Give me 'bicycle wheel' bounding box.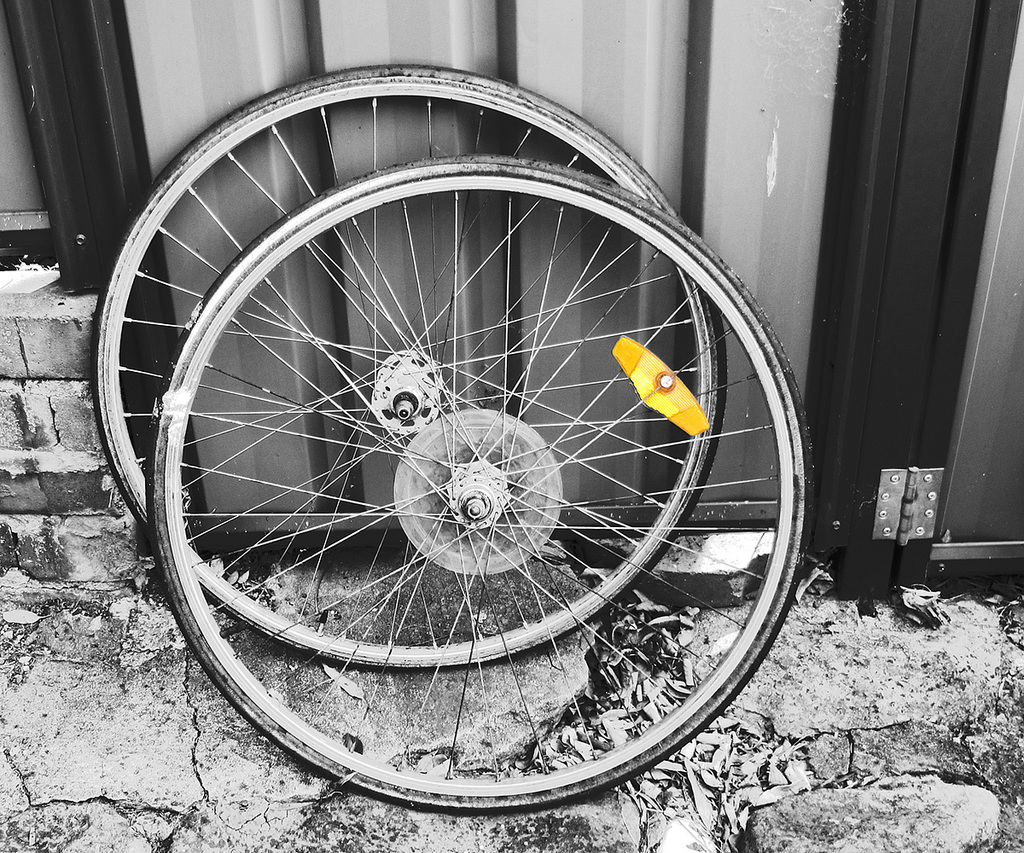
rect(139, 148, 816, 815).
